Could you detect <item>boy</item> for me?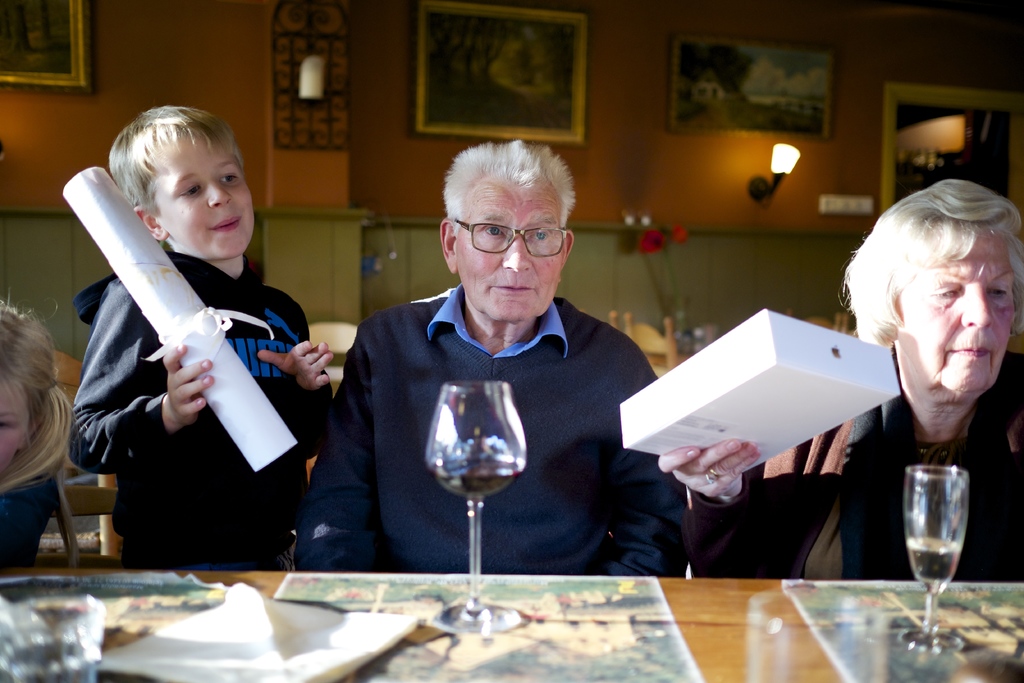
Detection result: 35, 128, 323, 595.
